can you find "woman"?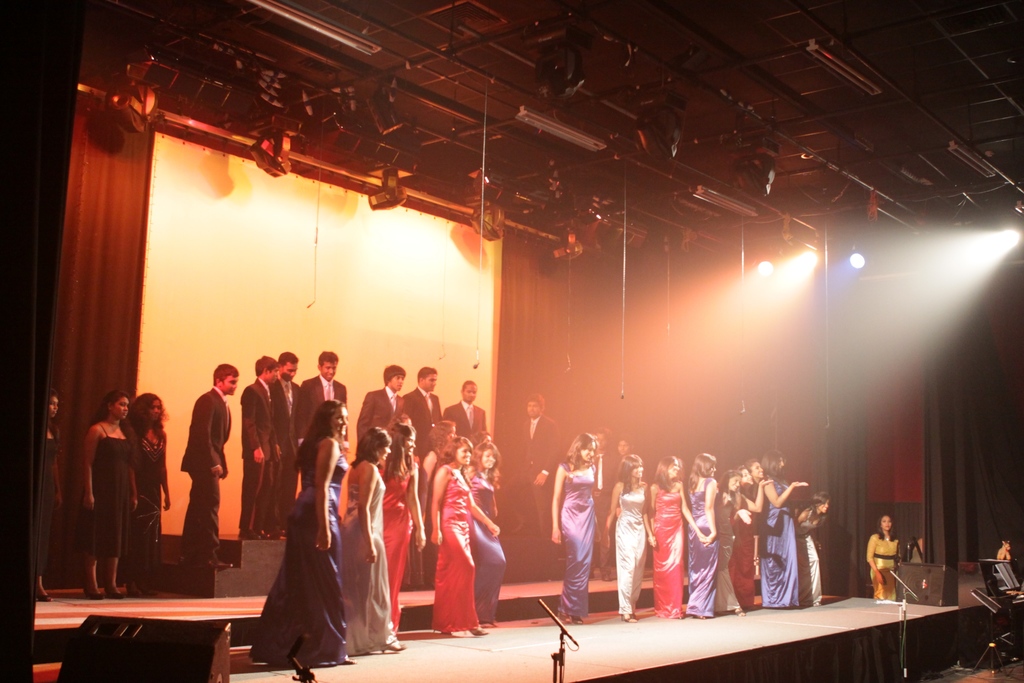
Yes, bounding box: (left=866, top=512, right=902, bottom=600).
